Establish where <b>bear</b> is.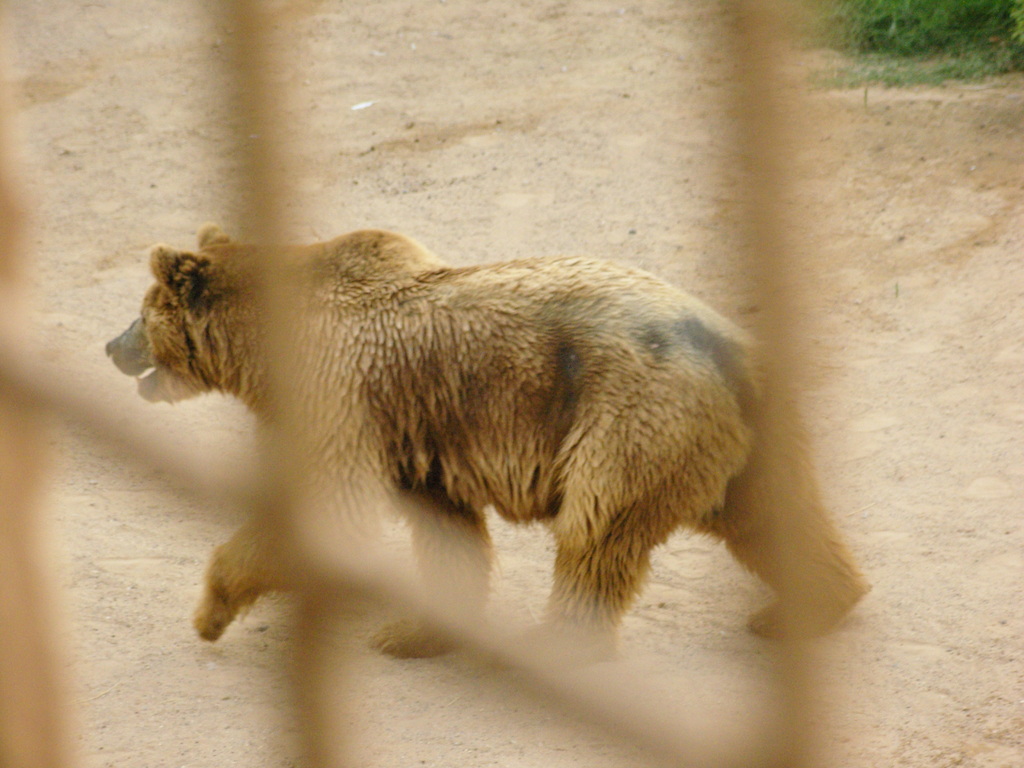
Established at [x1=104, y1=221, x2=871, y2=661].
